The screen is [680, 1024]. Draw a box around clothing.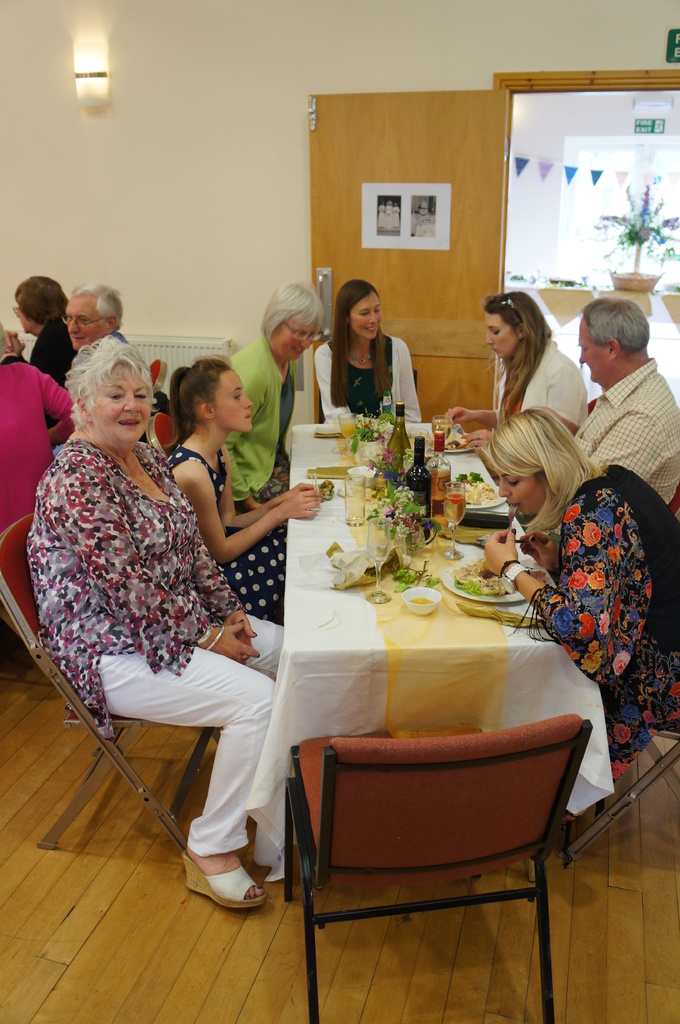
crop(4, 320, 78, 444).
